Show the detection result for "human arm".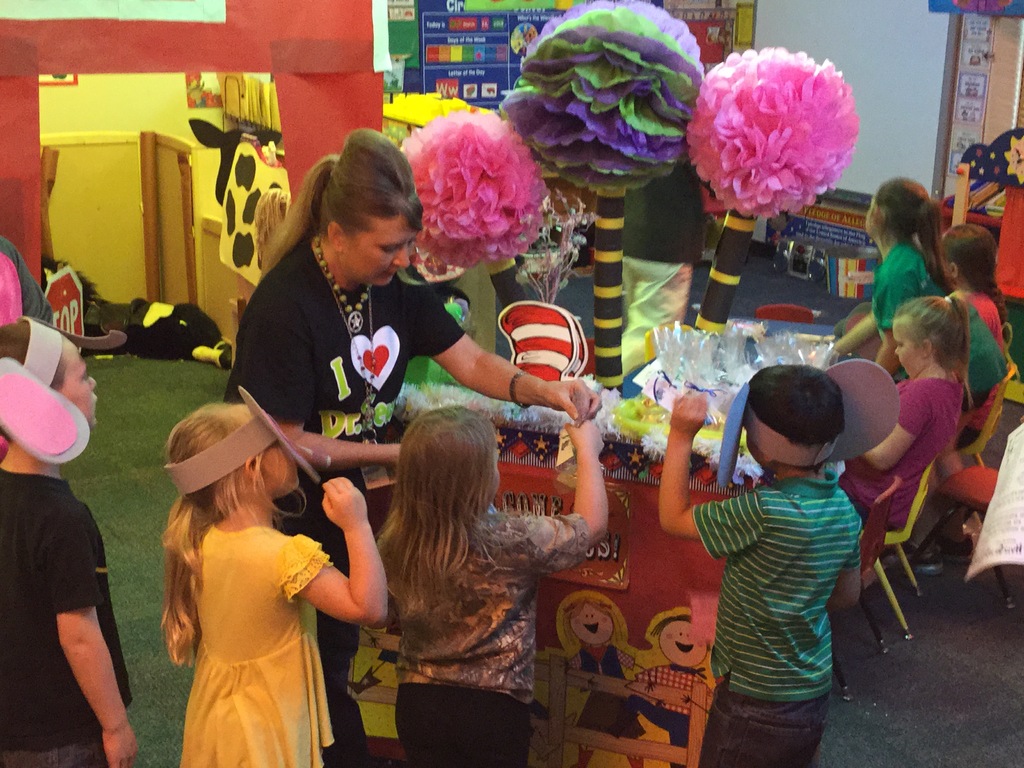
(228,298,406,474).
